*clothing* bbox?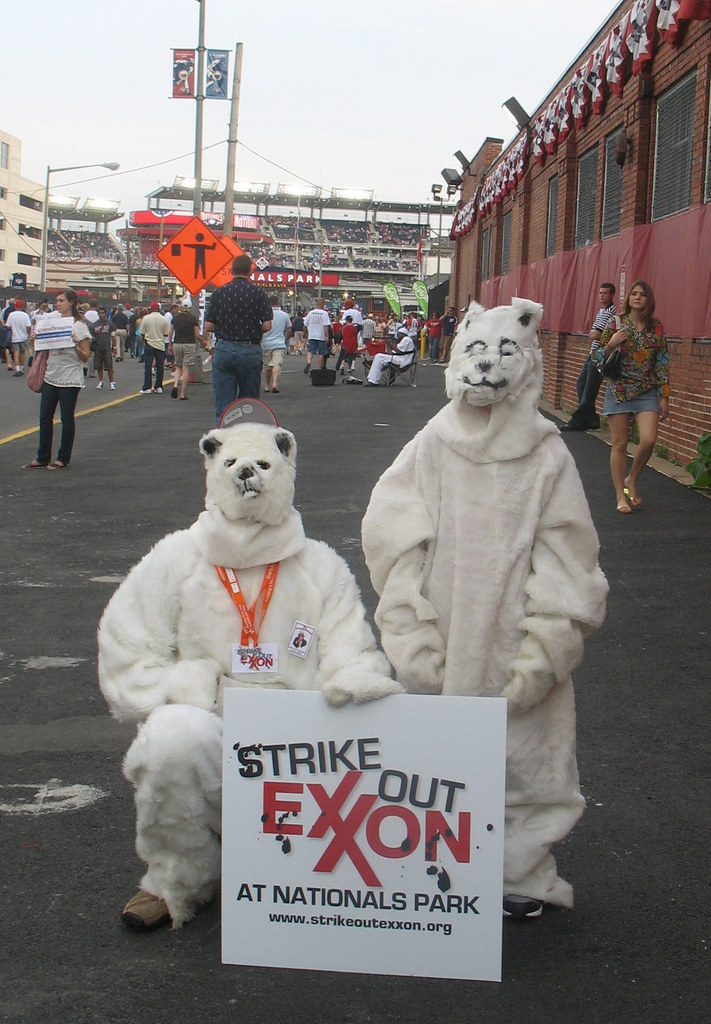
bbox=(301, 307, 331, 357)
